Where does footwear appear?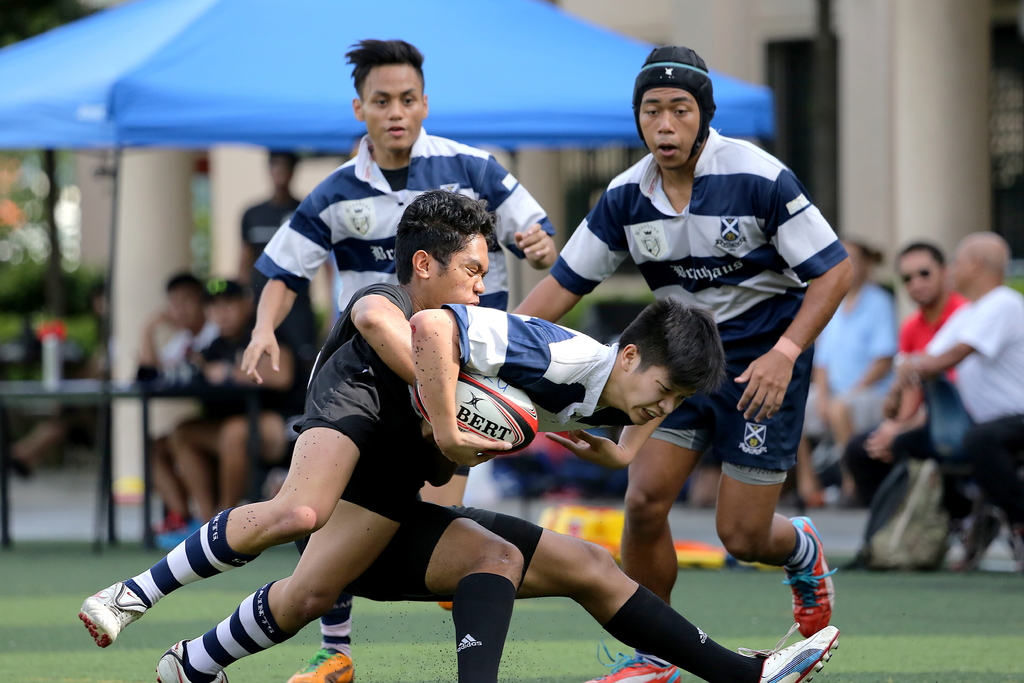
Appears at [950,512,1003,572].
